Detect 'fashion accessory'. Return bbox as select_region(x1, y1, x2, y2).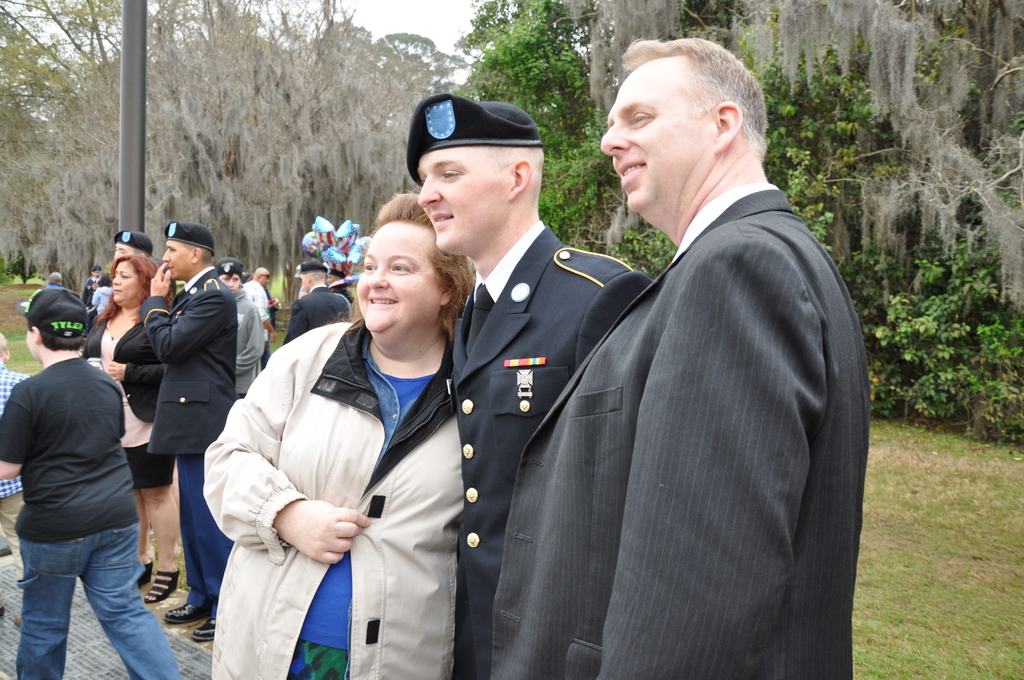
select_region(259, 271, 270, 279).
